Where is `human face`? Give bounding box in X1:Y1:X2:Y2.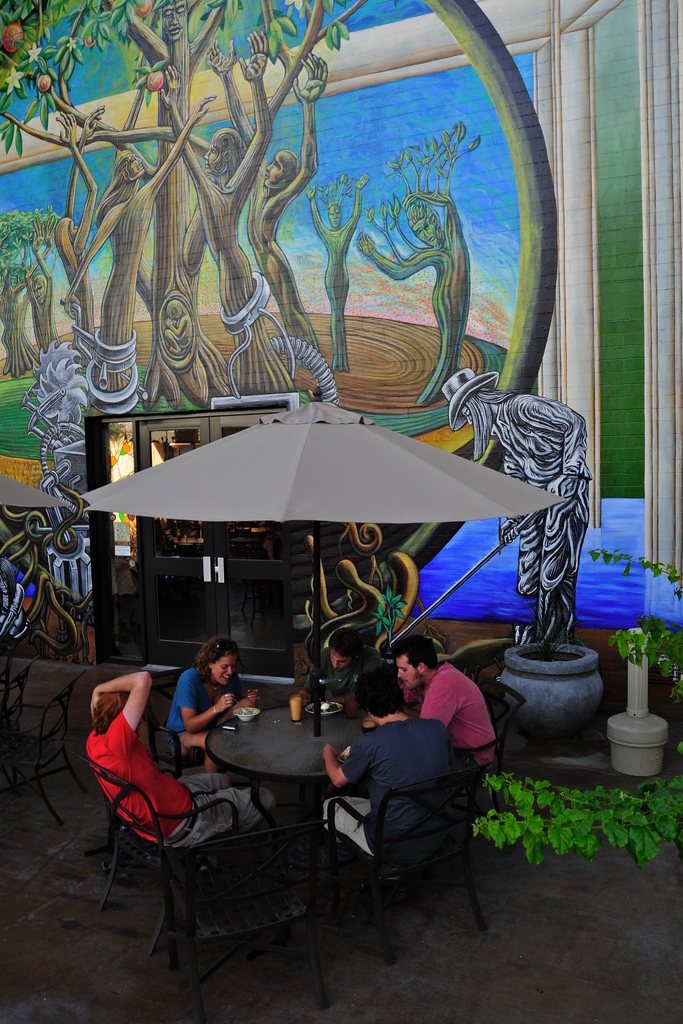
459:404:473:424.
